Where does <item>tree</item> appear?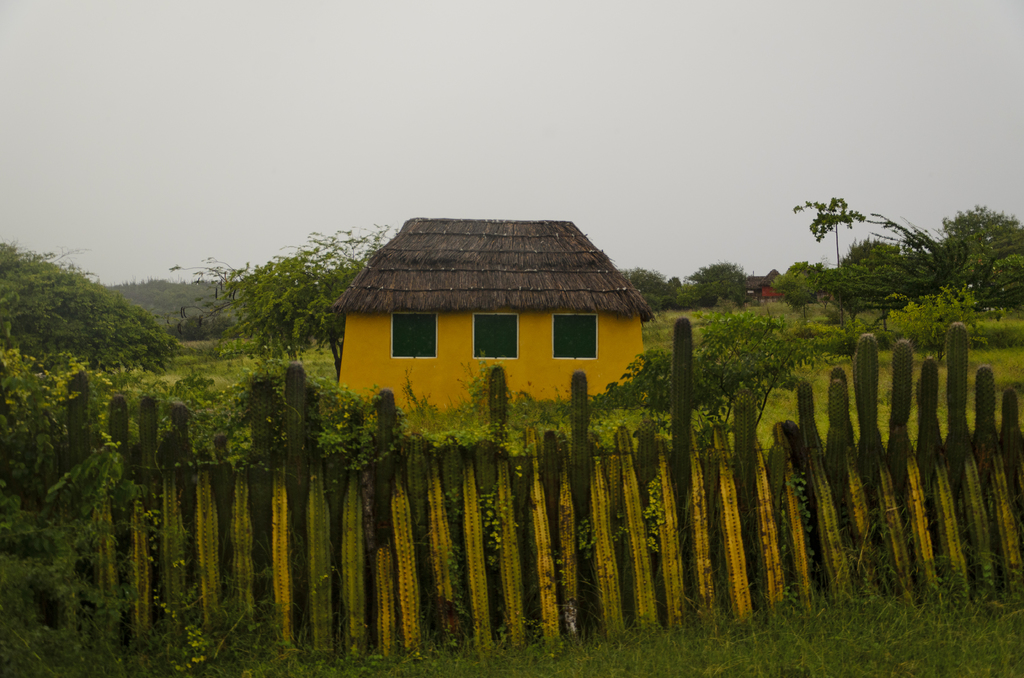
Appears at (858,207,965,316).
